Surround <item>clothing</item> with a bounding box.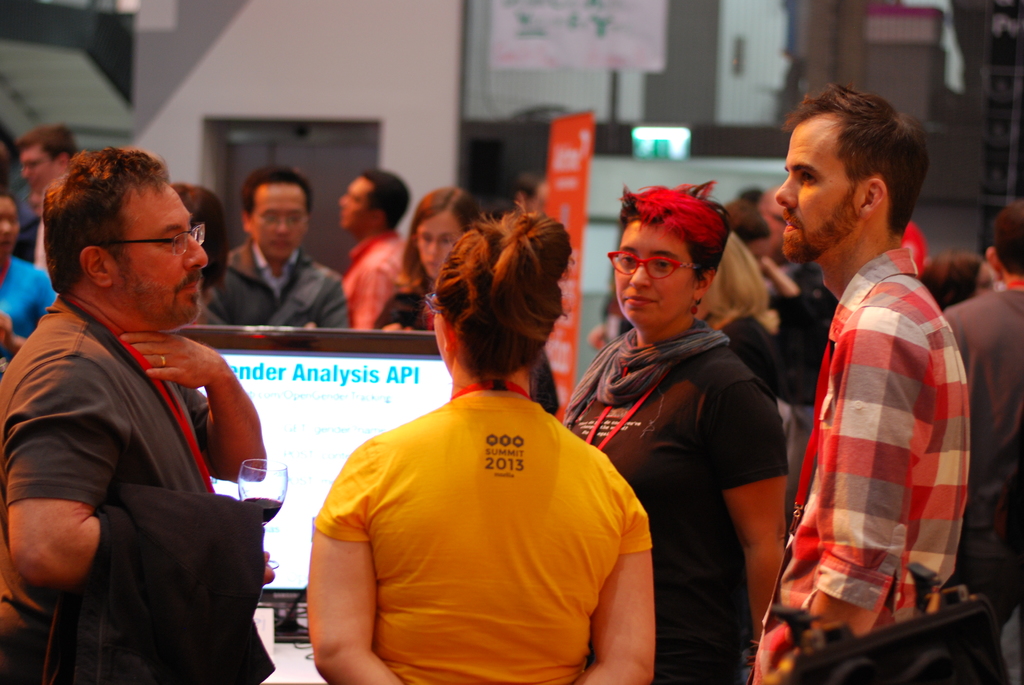
[left=15, top=216, right=47, bottom=269].
